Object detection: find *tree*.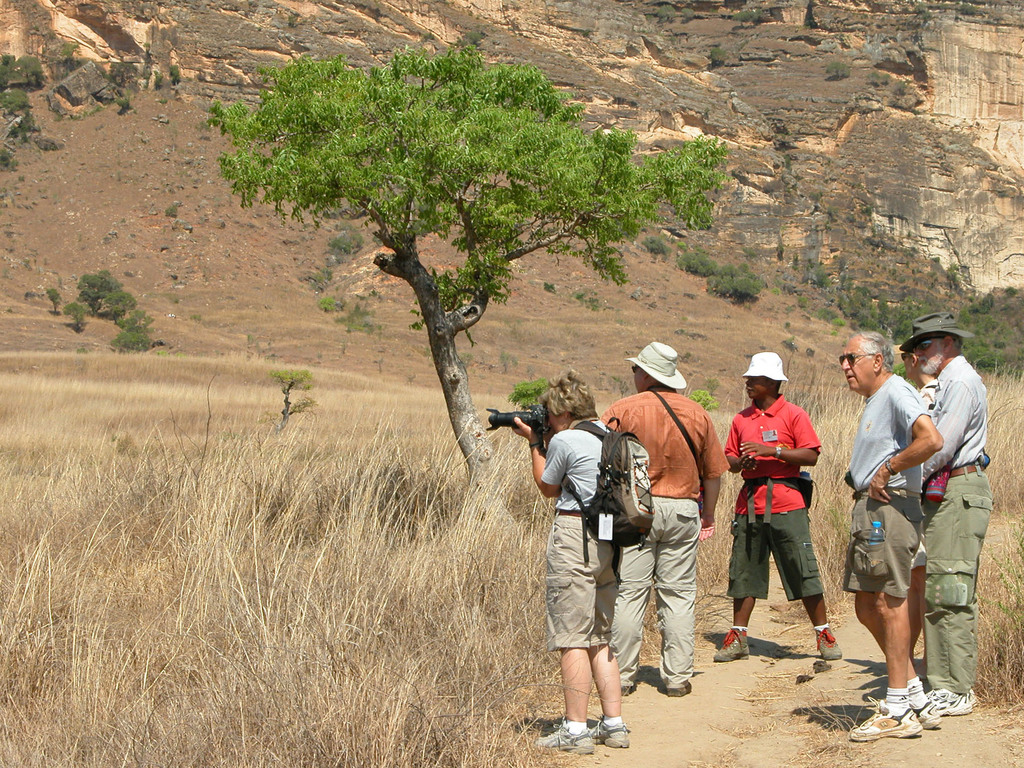
box=[202, 42, 719, 518].
